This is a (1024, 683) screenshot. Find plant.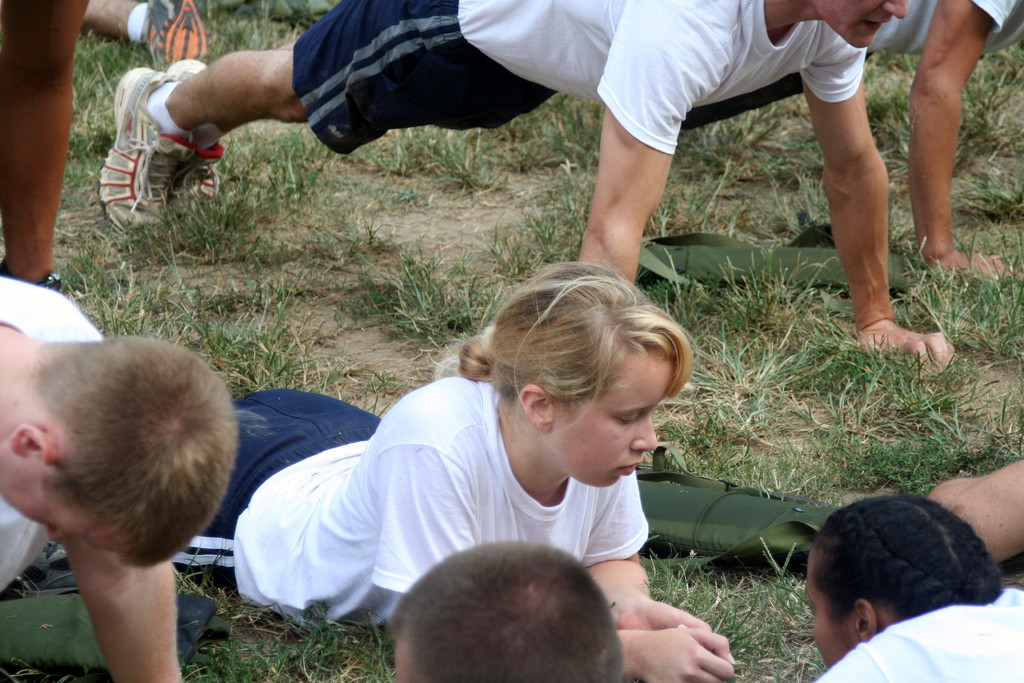
Bounding box: <region>355, 242, 501, 351</region>.
